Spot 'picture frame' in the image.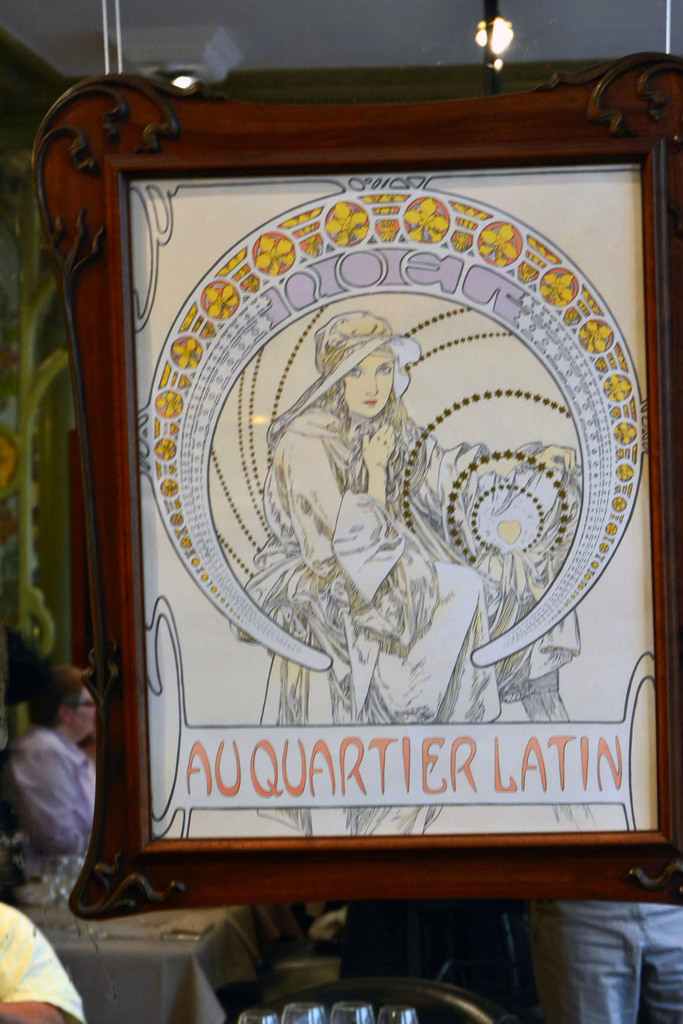
'picture frame' found at (35,64,682,908).
